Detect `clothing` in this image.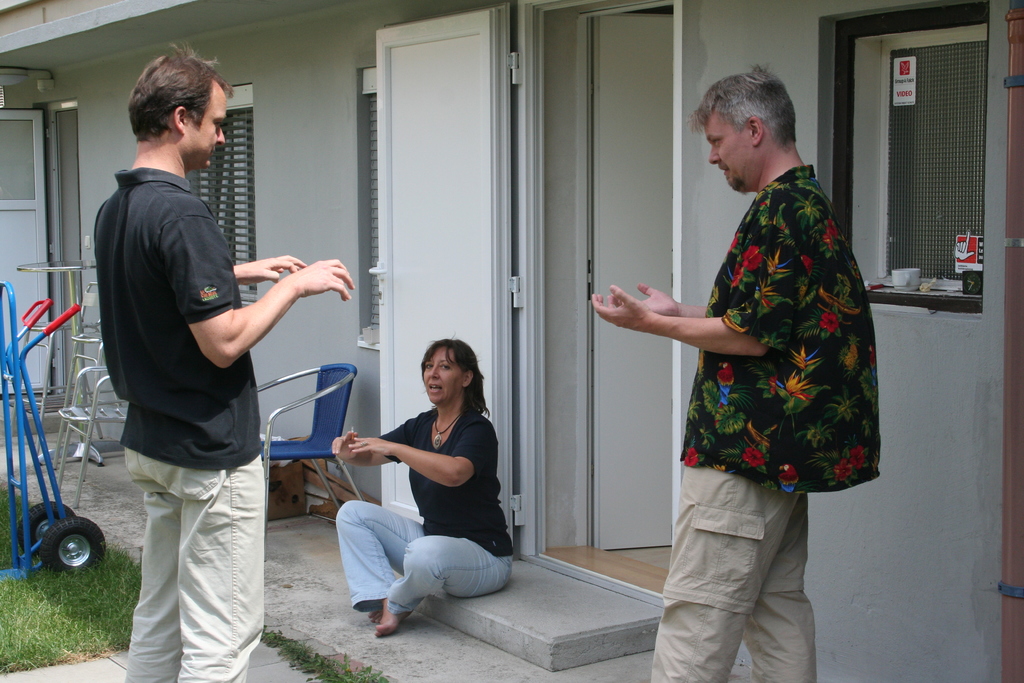
Detection: region(325, 402, 515, 621).
